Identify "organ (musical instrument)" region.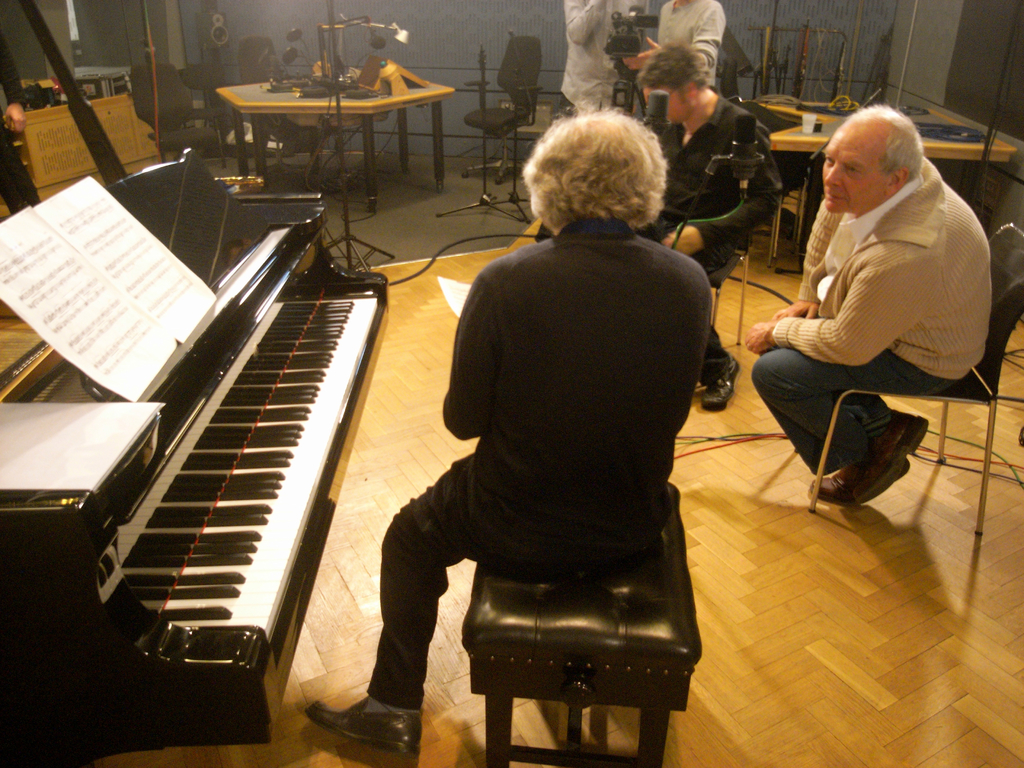
Region: bbox=(72, 238, 447, 665).
